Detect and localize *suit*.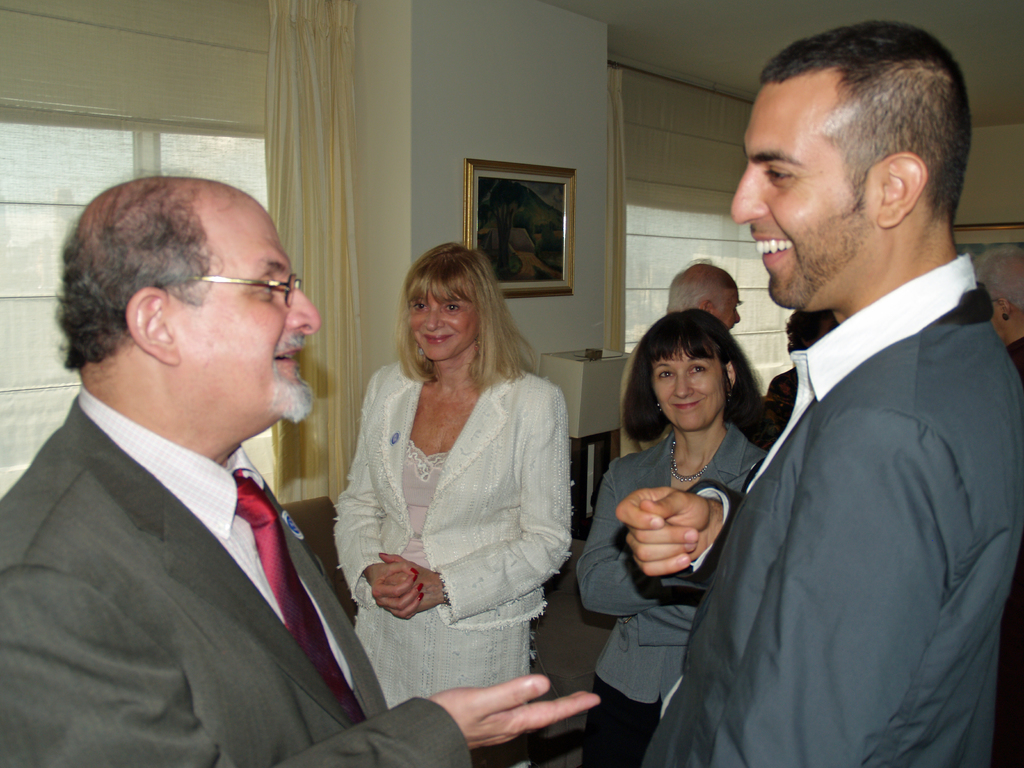
Localized at detection(13, 274, 405, 763).
